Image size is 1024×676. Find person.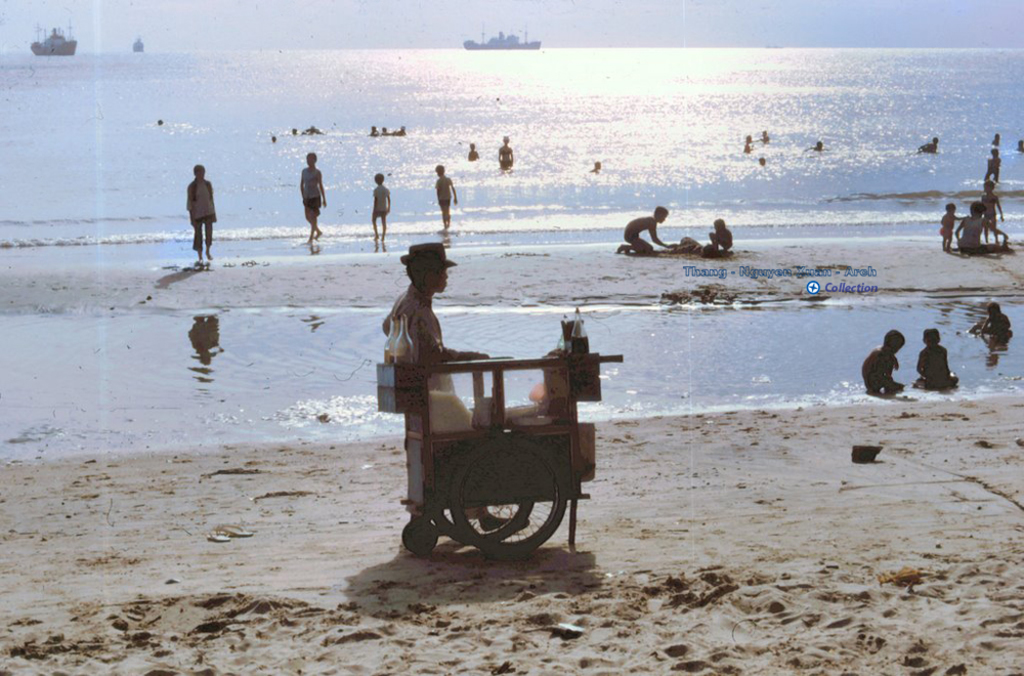
bbox=(953, 202, 1009, 253).
